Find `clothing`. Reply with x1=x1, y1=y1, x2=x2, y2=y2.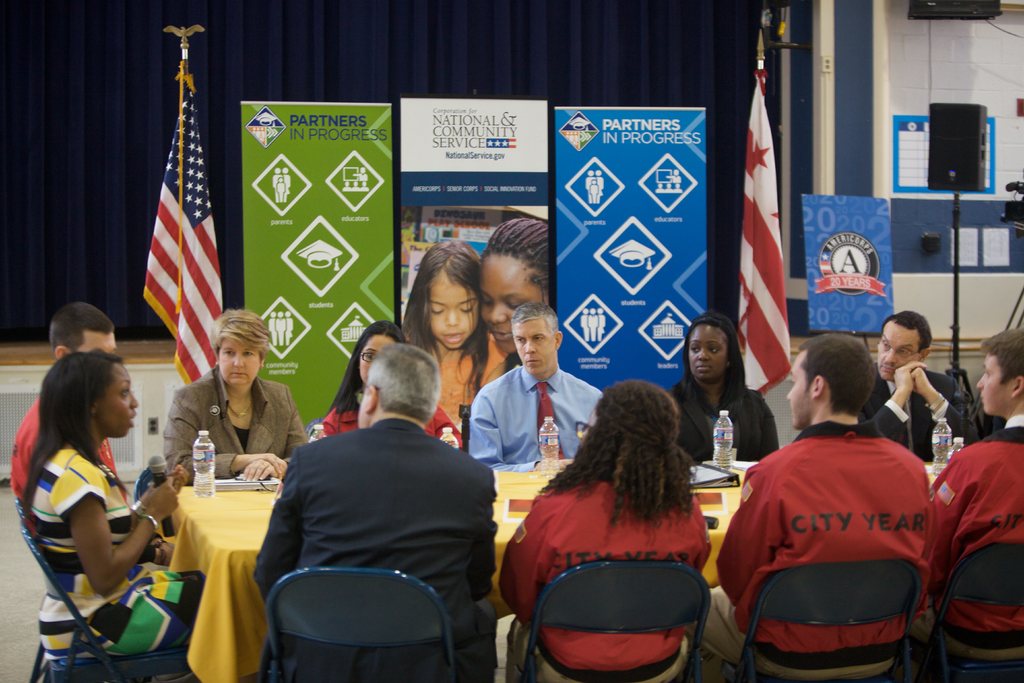
x1=11, y1=397, x2=126, y2=537.
